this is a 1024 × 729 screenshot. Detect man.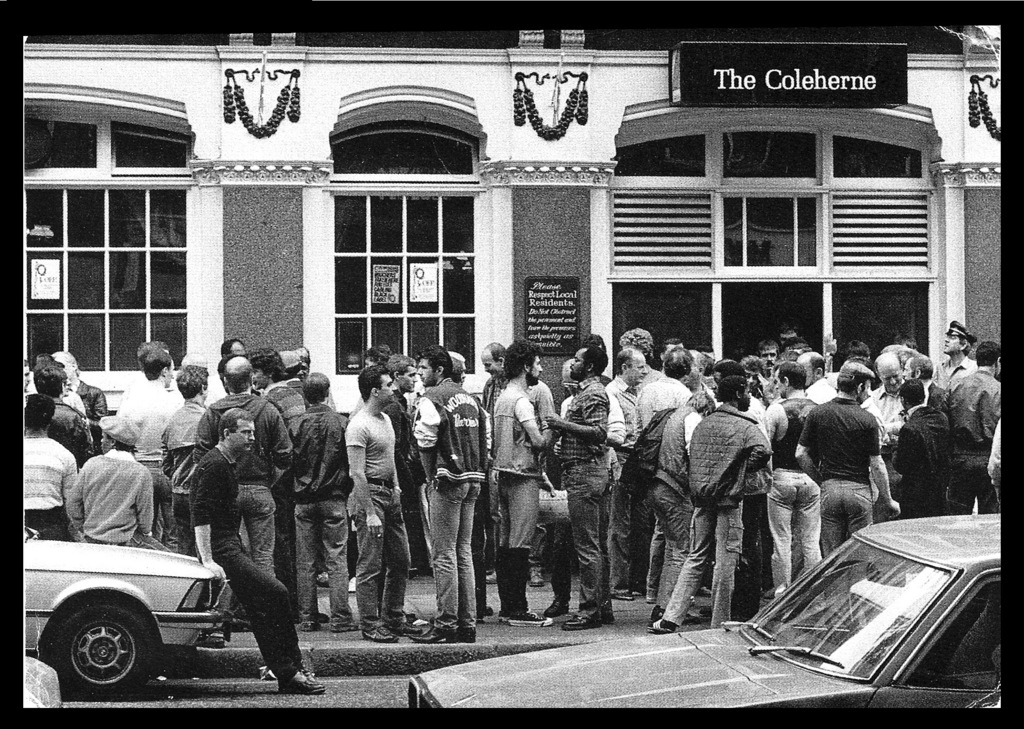
Rect(547, 342, 616, 628).
